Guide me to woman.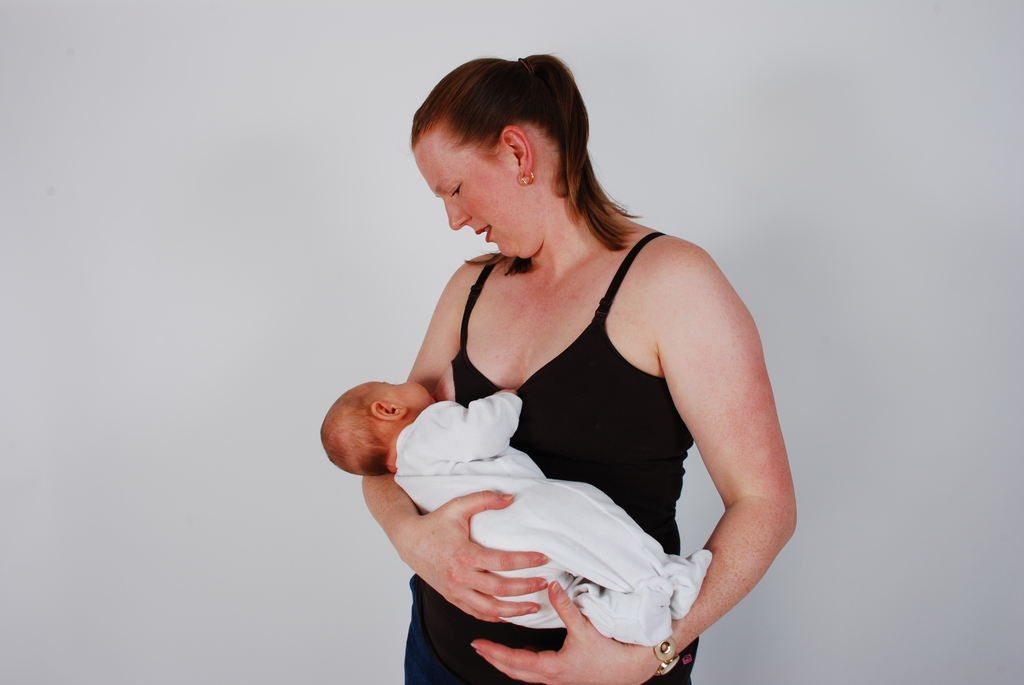
Guidance: {"left": 300, "top": 62, "right": 787, "bottom": 674}.
